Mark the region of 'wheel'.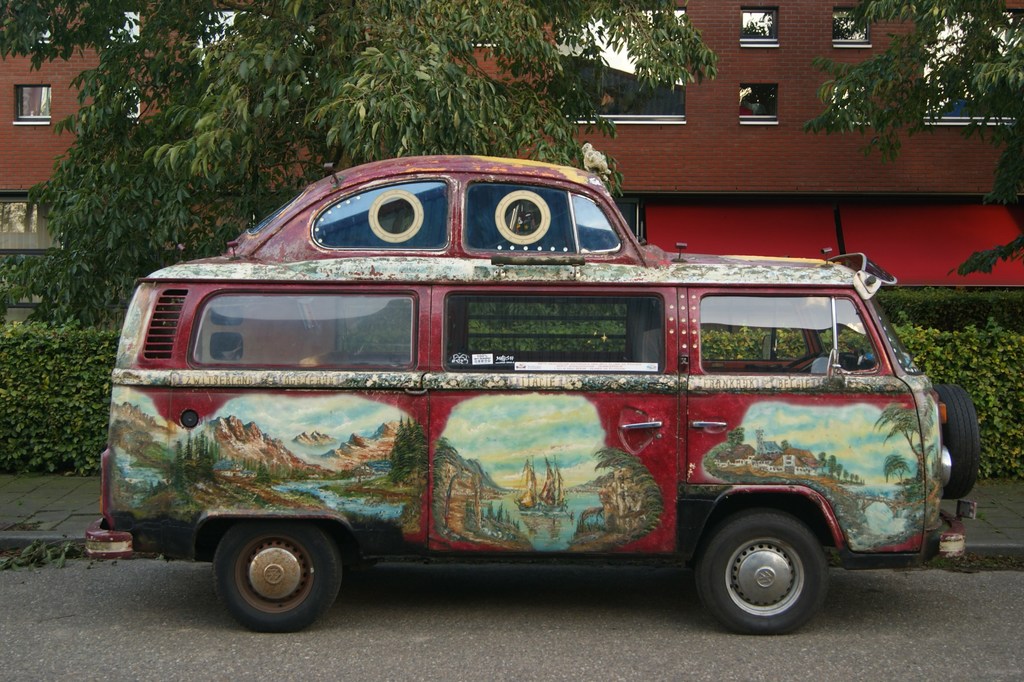
Region: Rect(935, 380, 984, 498).
